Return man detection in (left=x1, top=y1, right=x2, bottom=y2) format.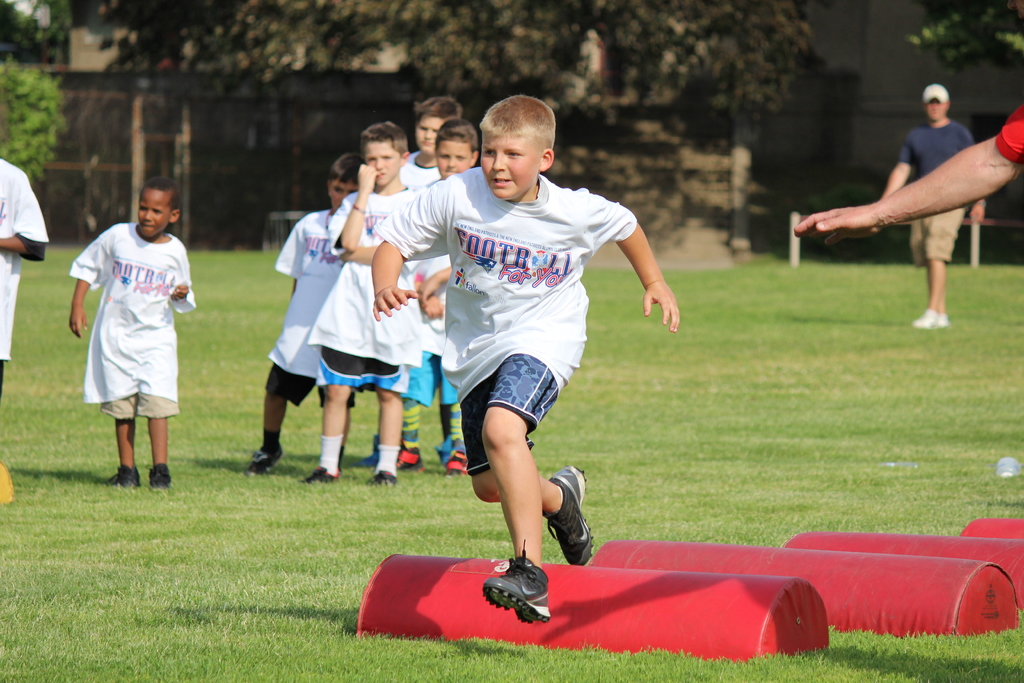
(left=858, top=79, right=987, bottom=331).
